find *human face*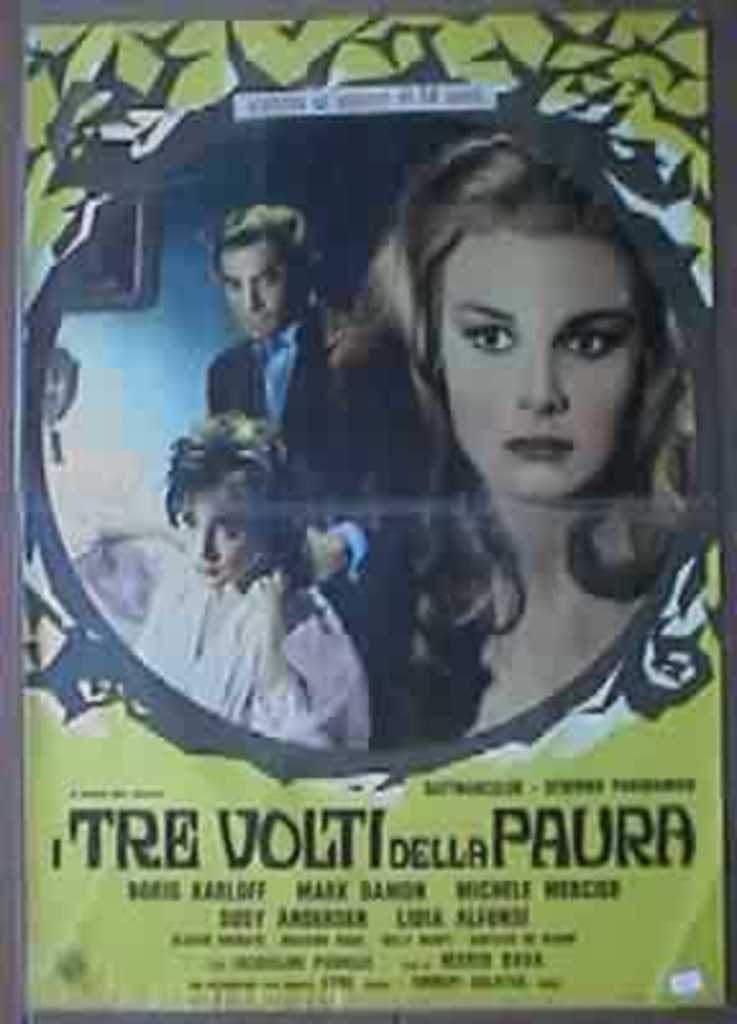
<bbox>218, 238, 289, 340</bbox>
